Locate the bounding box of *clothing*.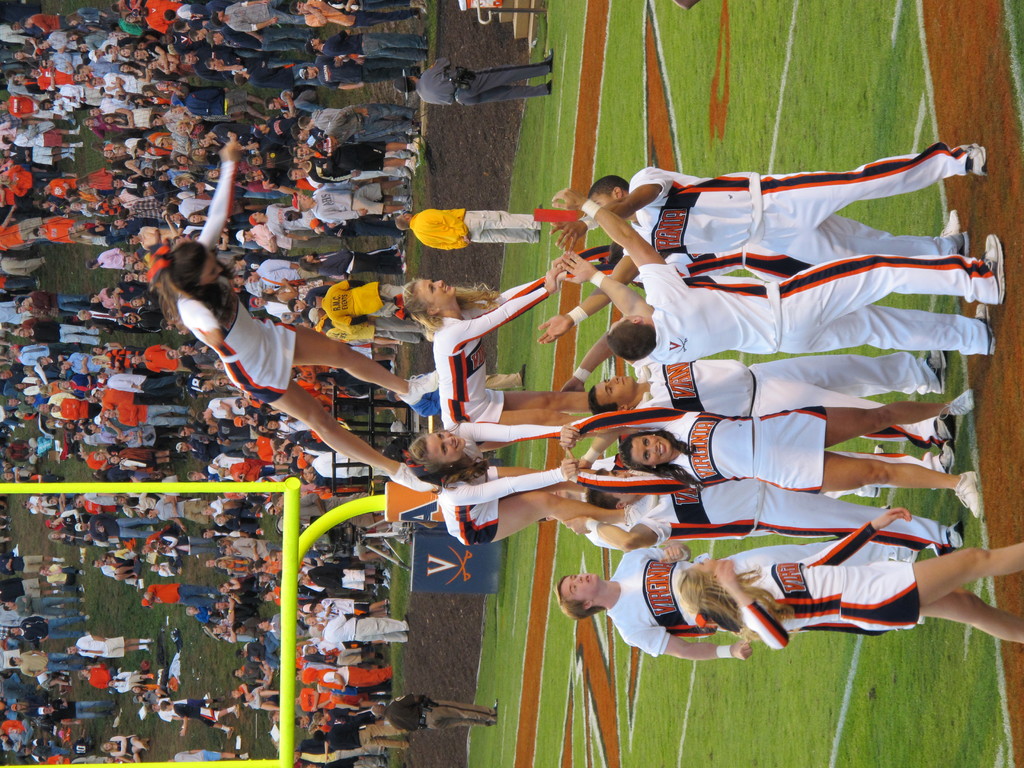
Bounding box: left=45, top=563, right=79, bottom=586.
